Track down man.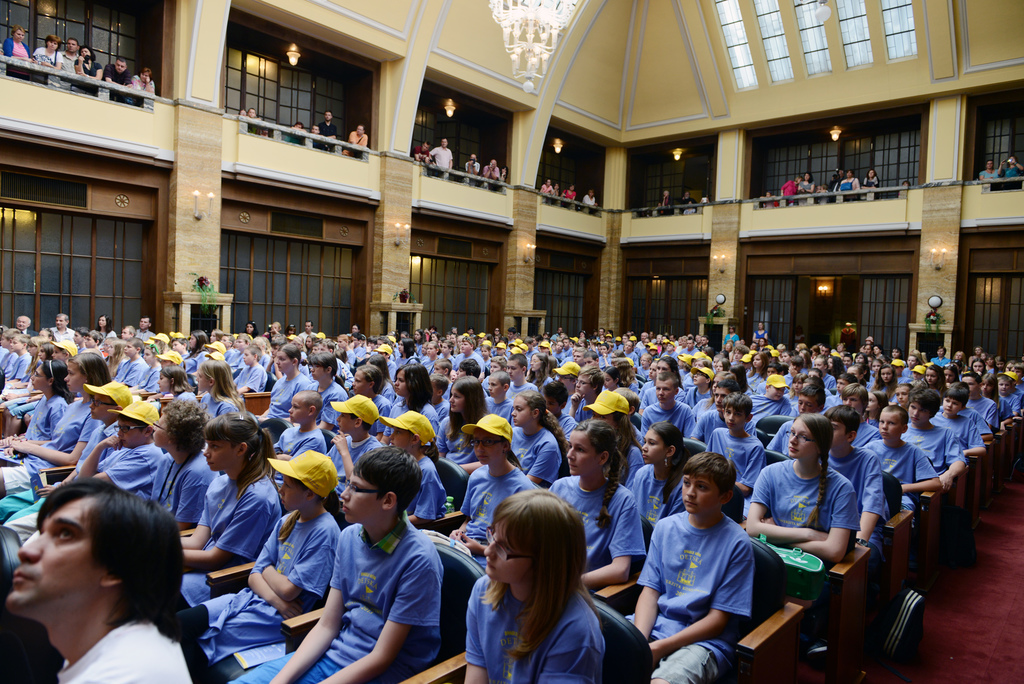
Tracked to pyautogui.locateOnScreen(131, 316, 157, 339).
